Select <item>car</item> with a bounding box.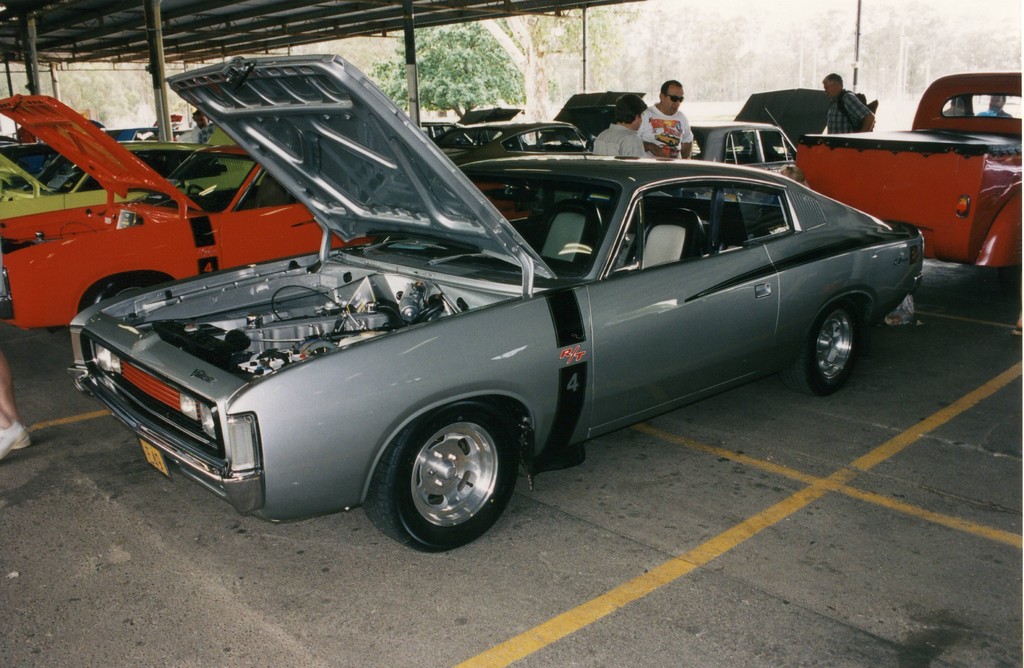
l=692, t=88, r=876, b=181.
